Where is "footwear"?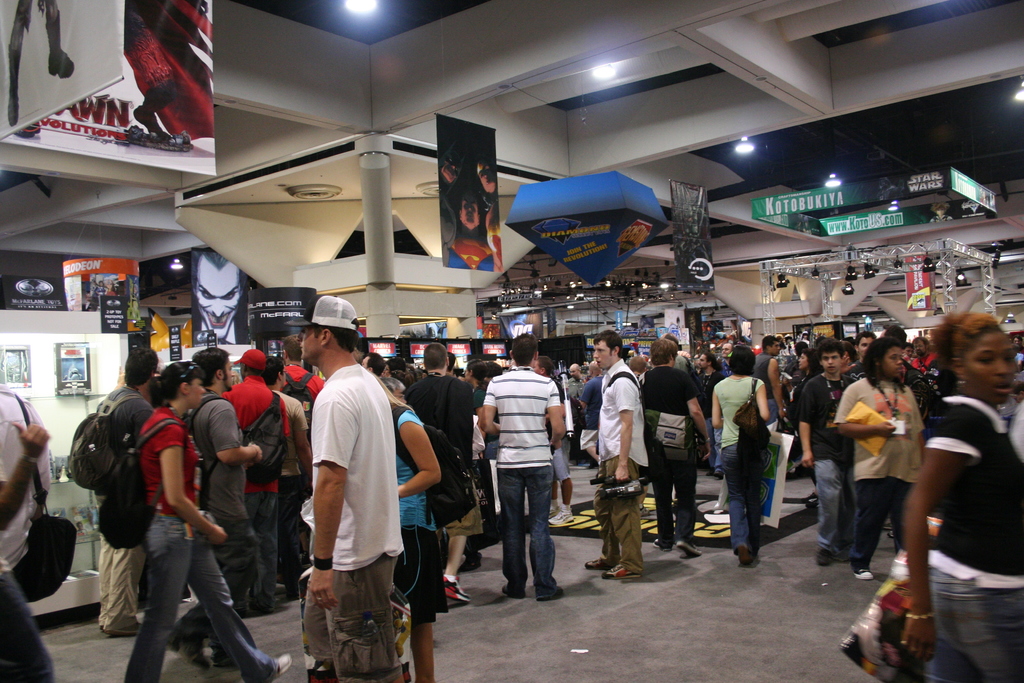
110:609:139:633.
